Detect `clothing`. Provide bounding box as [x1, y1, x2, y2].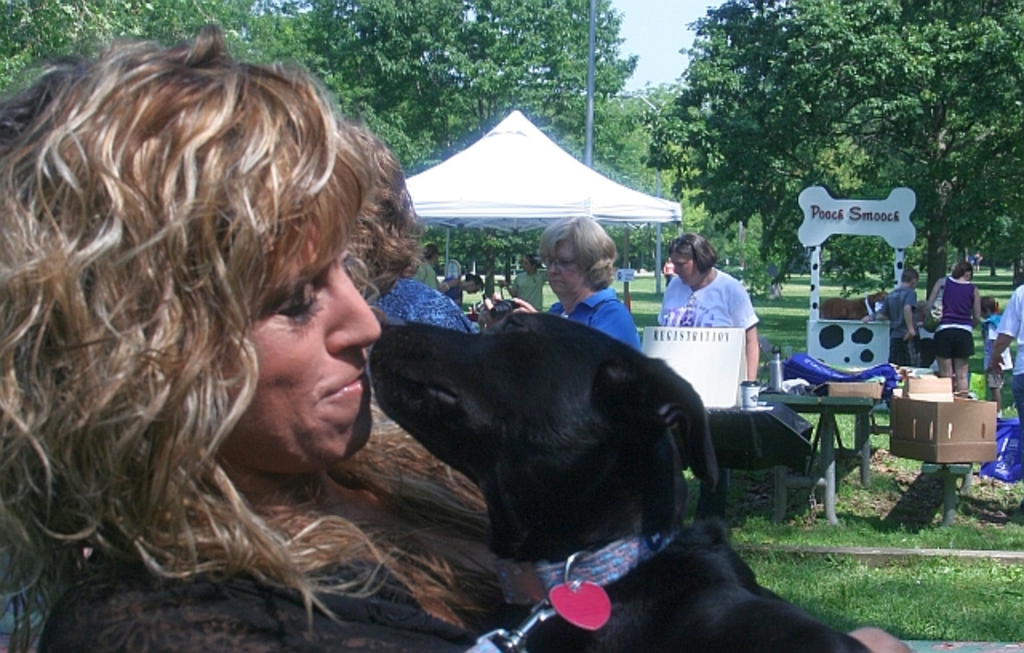
[995, 283, 1022, 432].
